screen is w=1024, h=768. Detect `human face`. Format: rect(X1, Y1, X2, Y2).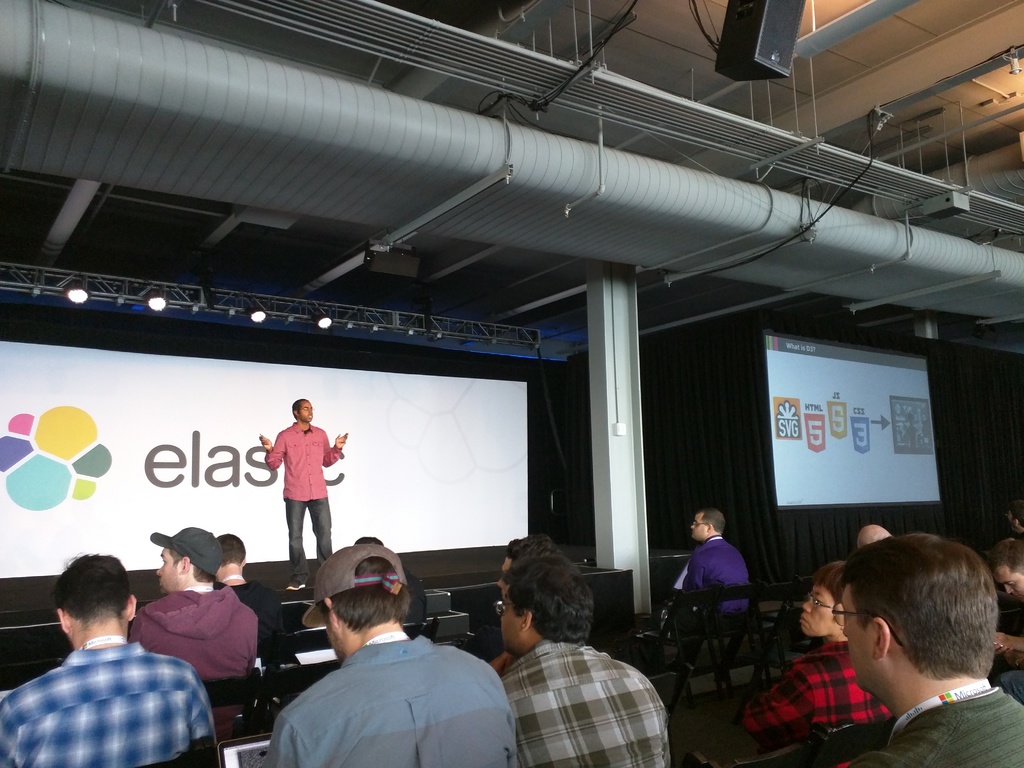
rect(802, 581, 833, 639).
